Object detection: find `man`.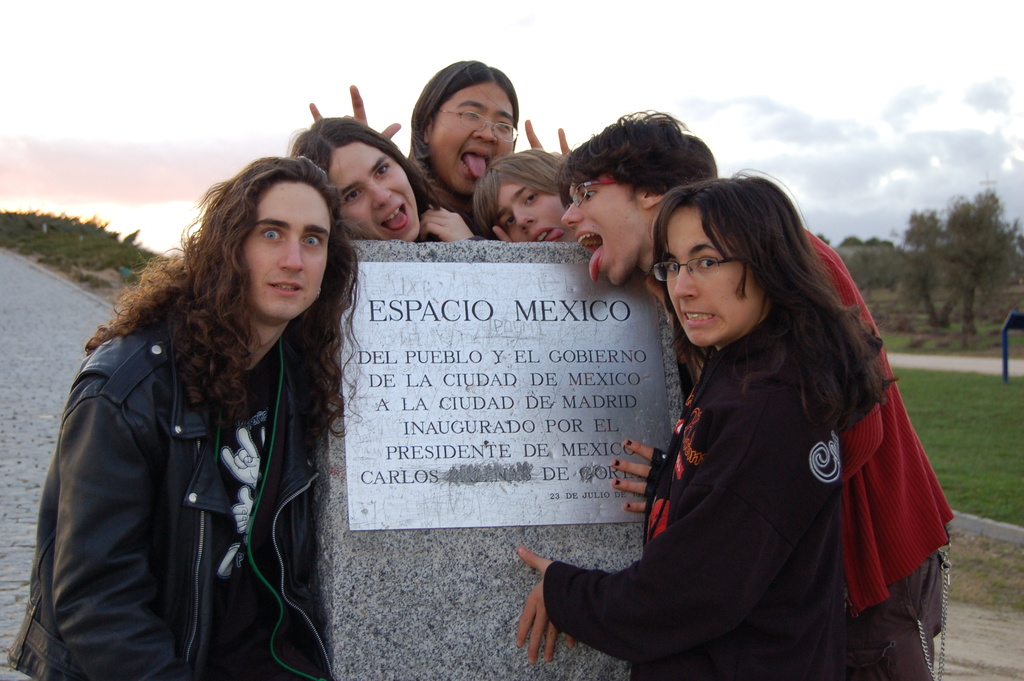
(0, 150, 365, 680).
